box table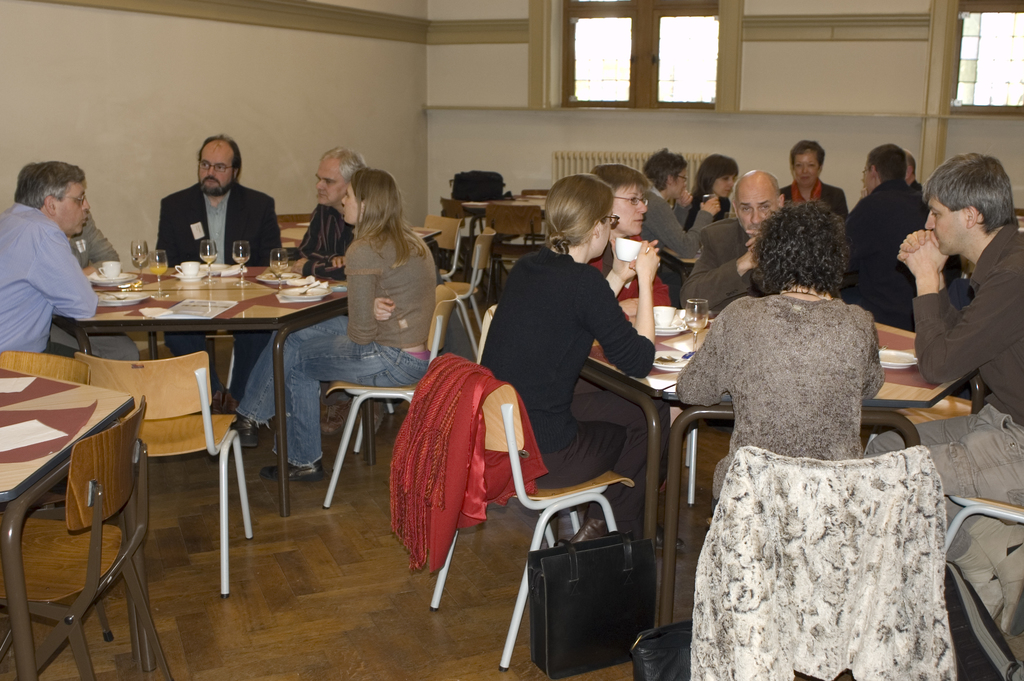
(x1=63, y1=247, x2=349, y2=509)
